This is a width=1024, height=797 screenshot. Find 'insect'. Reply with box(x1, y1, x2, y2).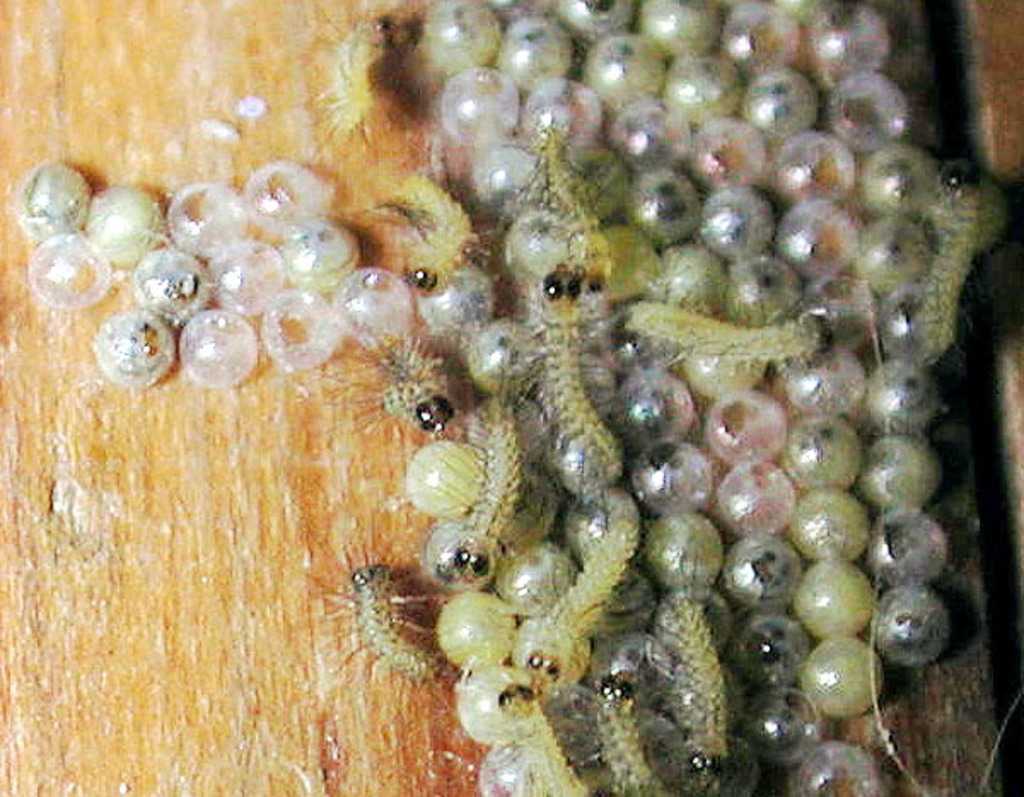
box(493, 683, 591, 795).
